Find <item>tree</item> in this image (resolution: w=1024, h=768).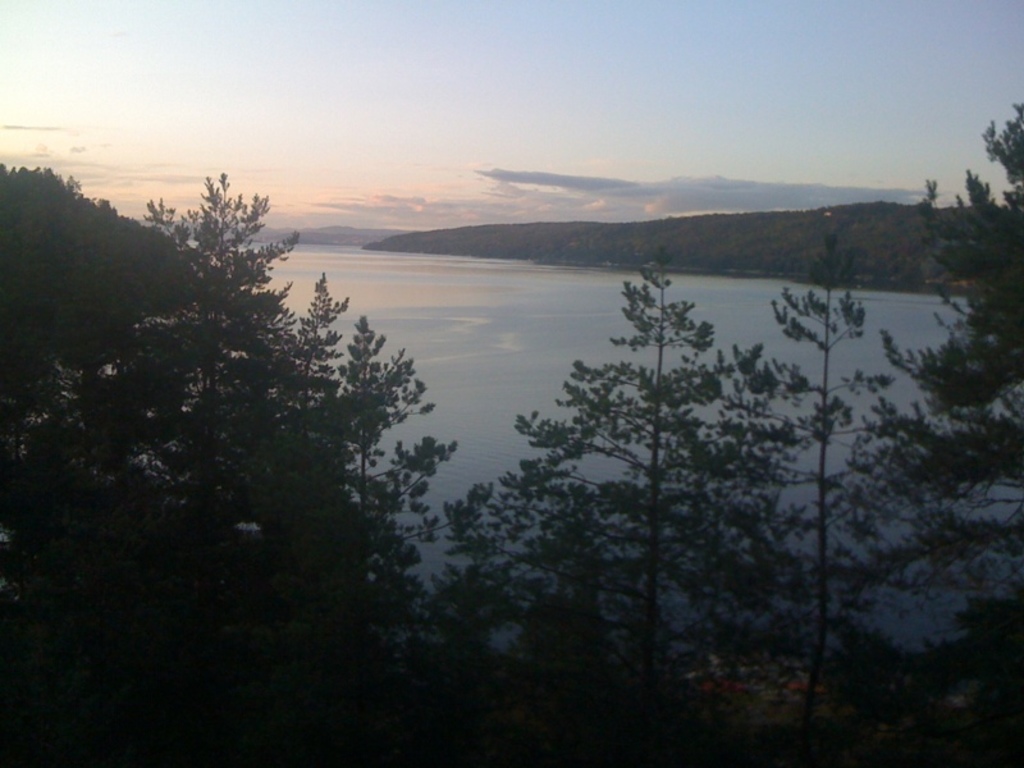
BBox(389, 200, 977, 699).
